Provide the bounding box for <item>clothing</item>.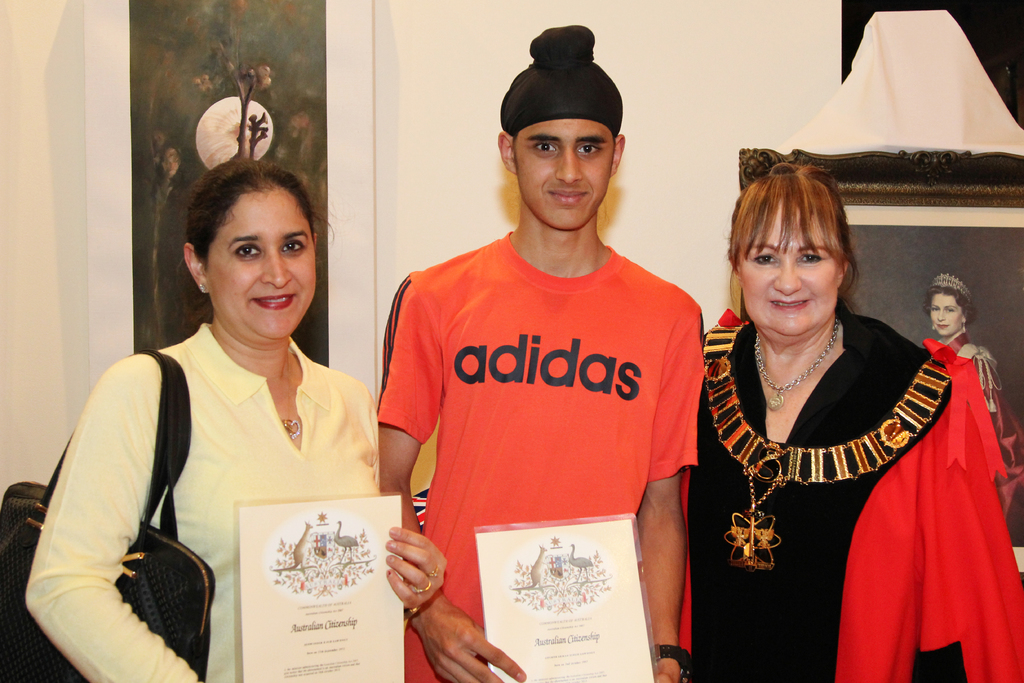
<region>941, 338, 999, 435</region>.
